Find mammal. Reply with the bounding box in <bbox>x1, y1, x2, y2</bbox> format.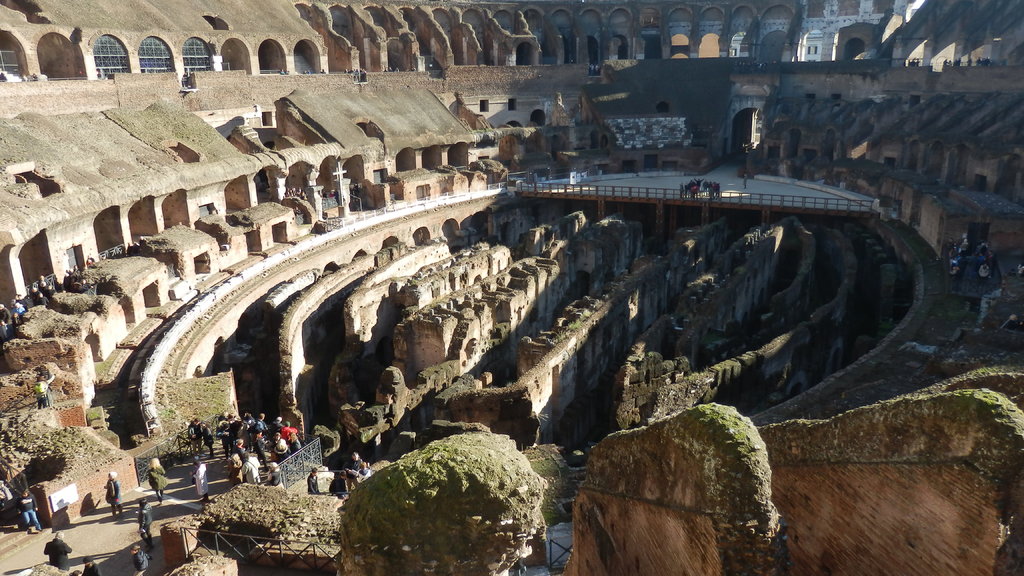
<bbox>906, 60, 917, 72</bbox>.
